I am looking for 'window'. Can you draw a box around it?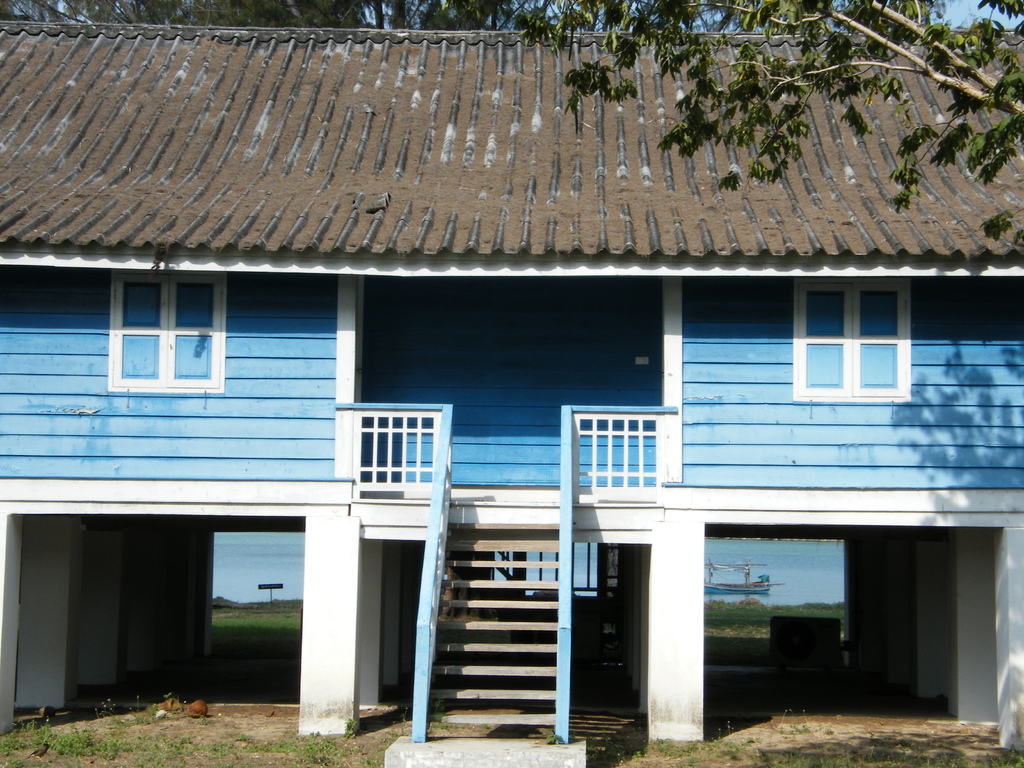
Sure, the bounding box is l=791, t=278, r=921, b=426.
